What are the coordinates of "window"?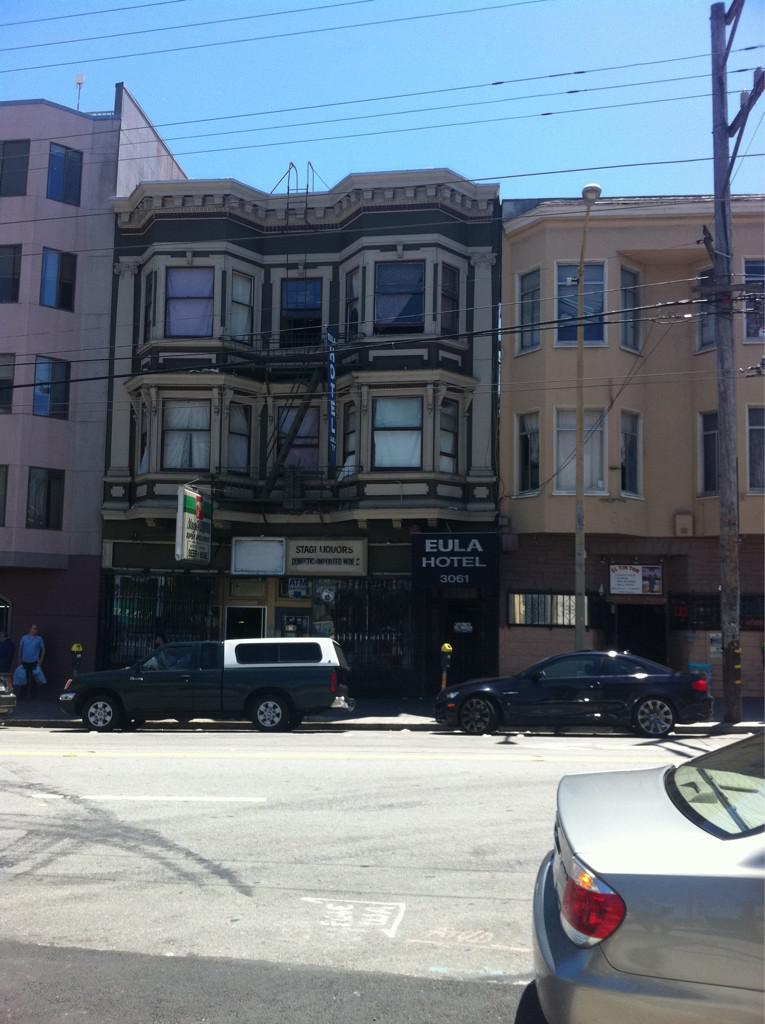
(745,254,764,341).
